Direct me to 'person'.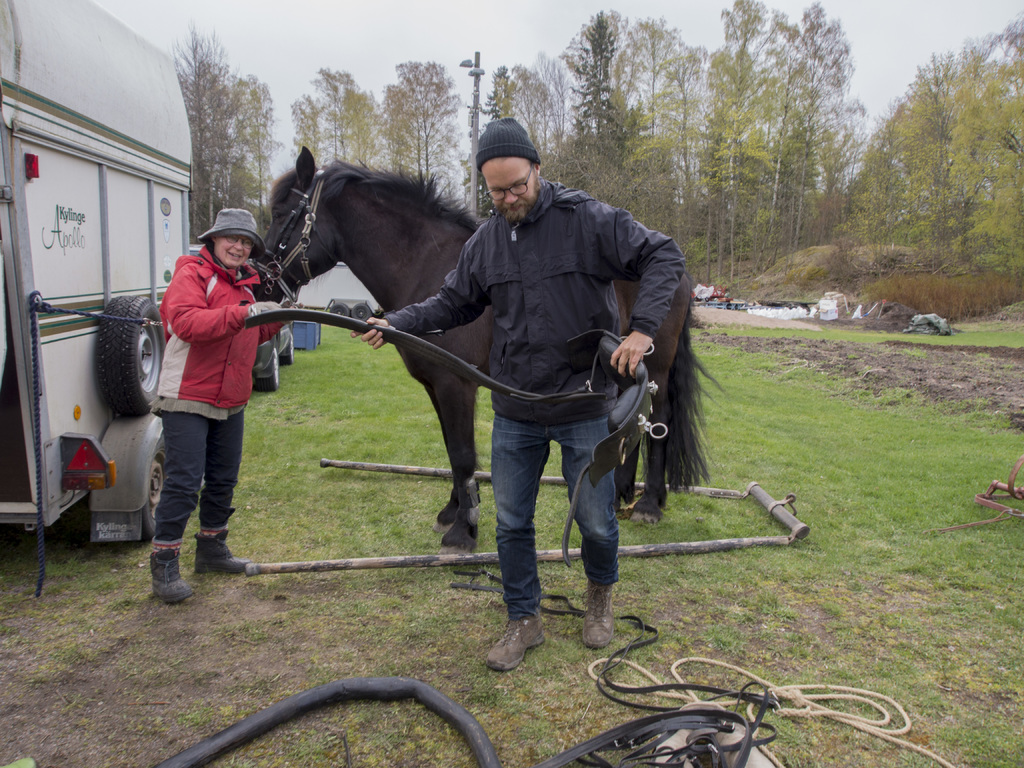
Direction: {"x1": 149, "y1": 205, "x2": 288, "y2": 604}.
